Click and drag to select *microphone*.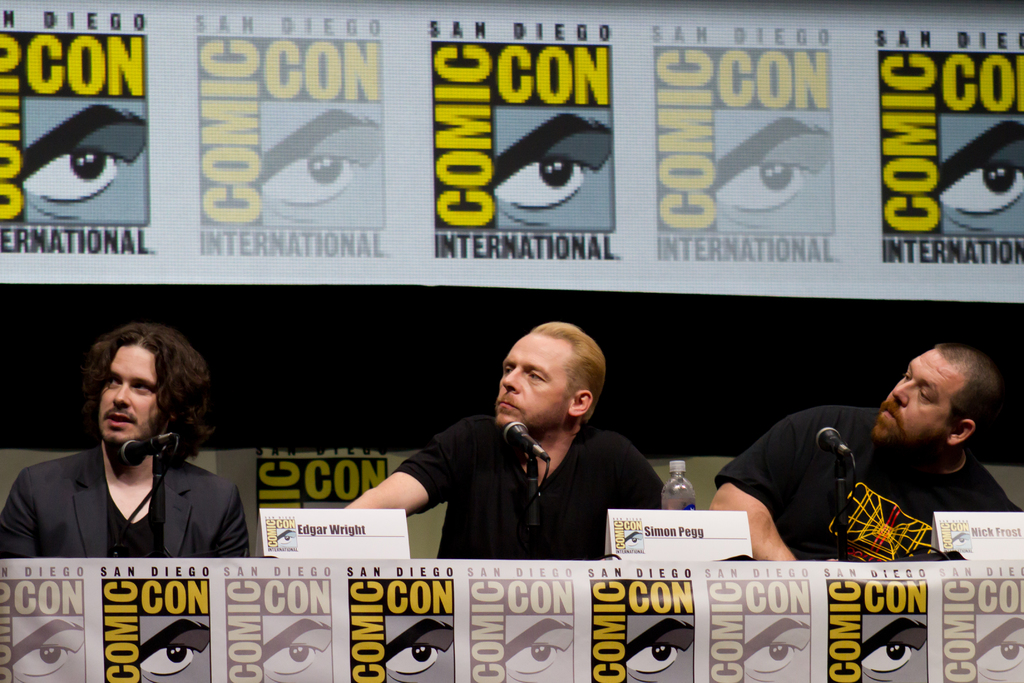
Selection: 501,417,549,461.
